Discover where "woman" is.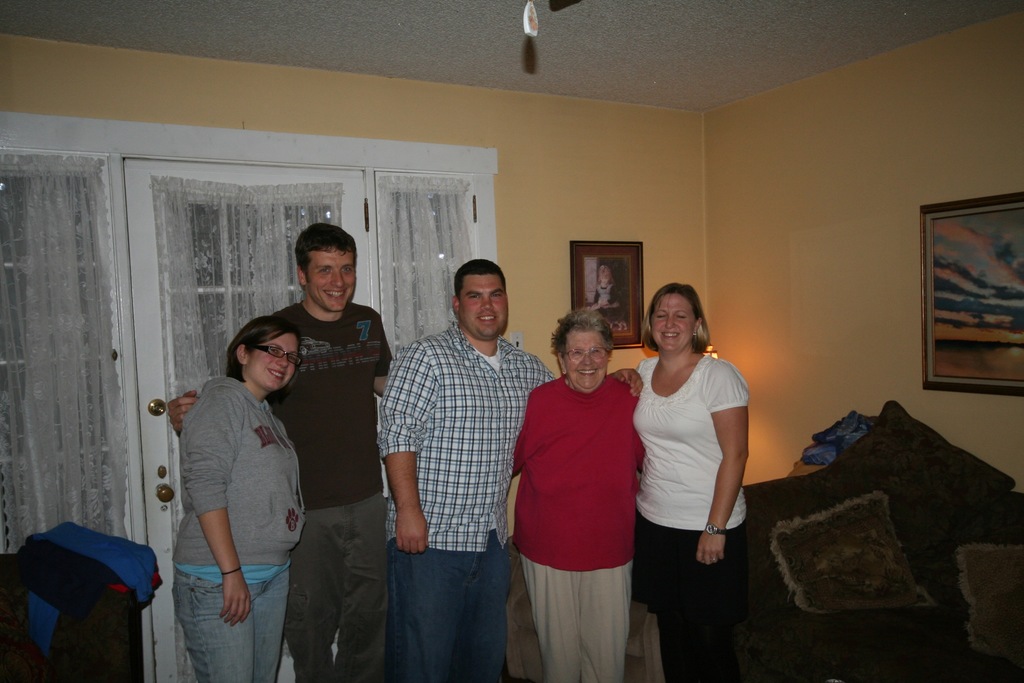
Discovered at x1=509, y1=306, x2=648, y2=682.
